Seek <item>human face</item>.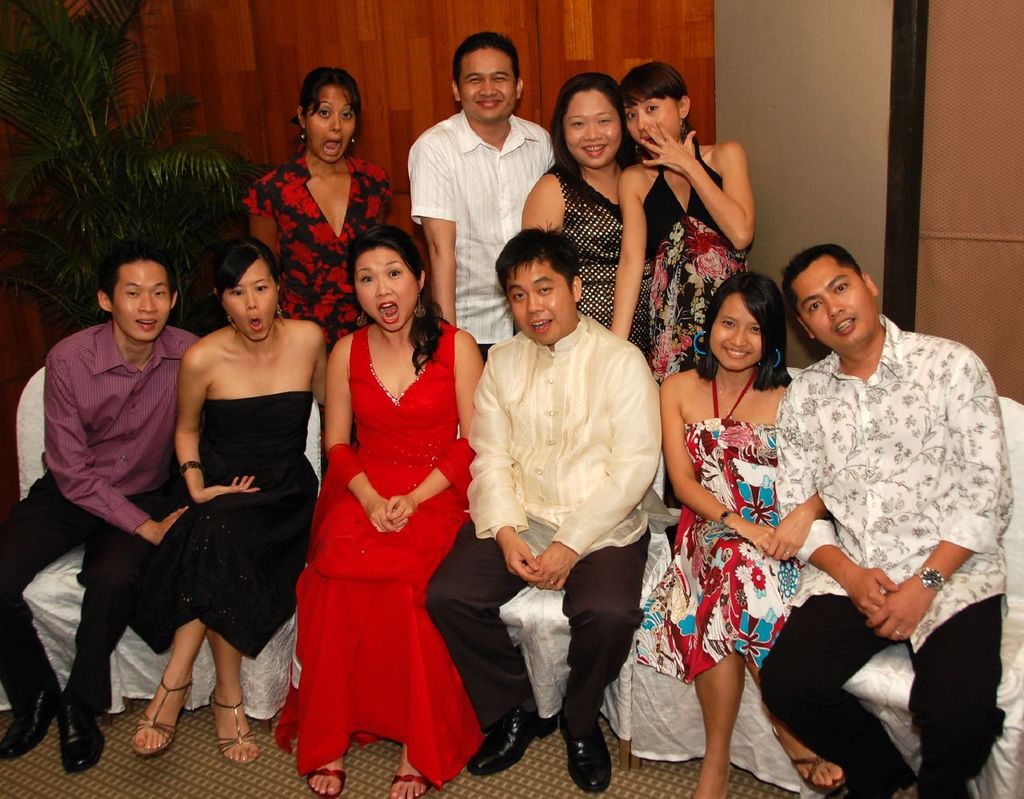
bbox=(792, 255, 879, 351).
